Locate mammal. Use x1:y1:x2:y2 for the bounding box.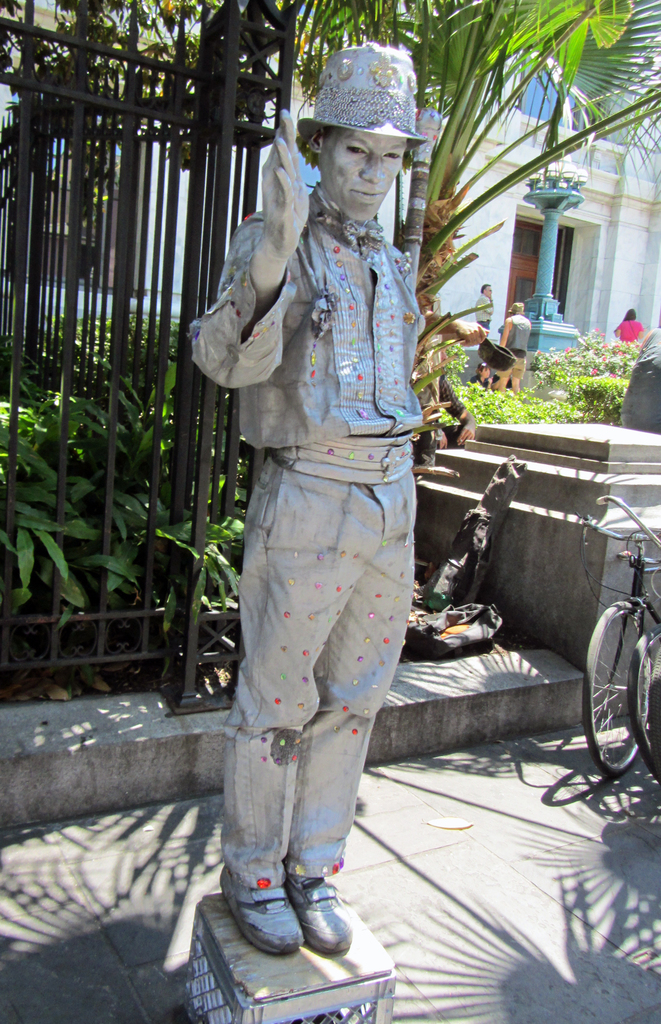
470:362:491:394.
